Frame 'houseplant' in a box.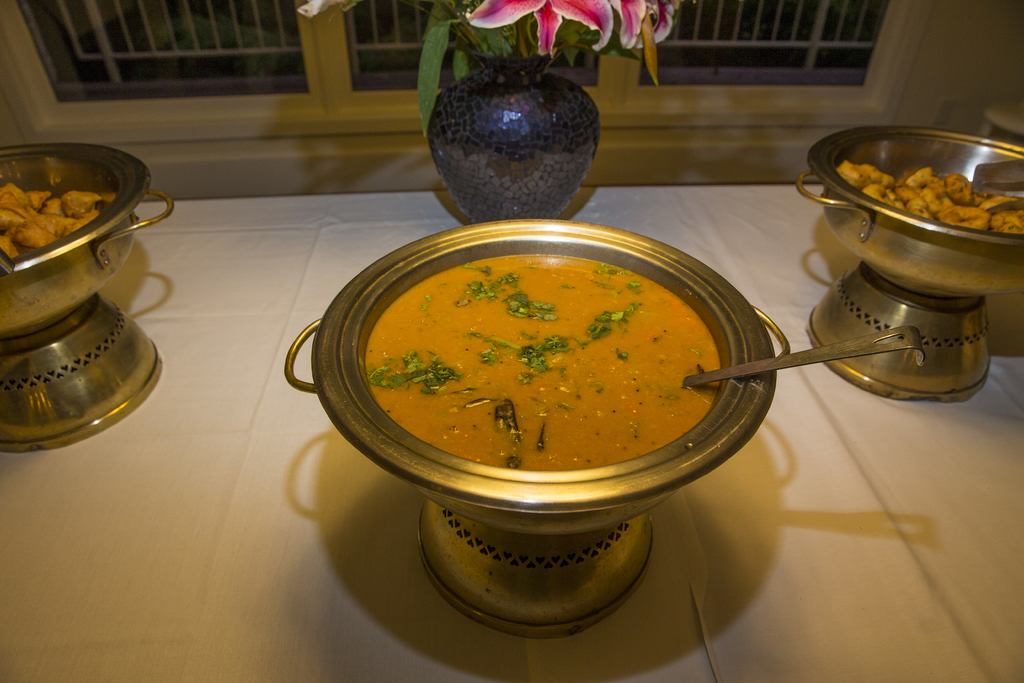
[295, 0, 692, 227].
